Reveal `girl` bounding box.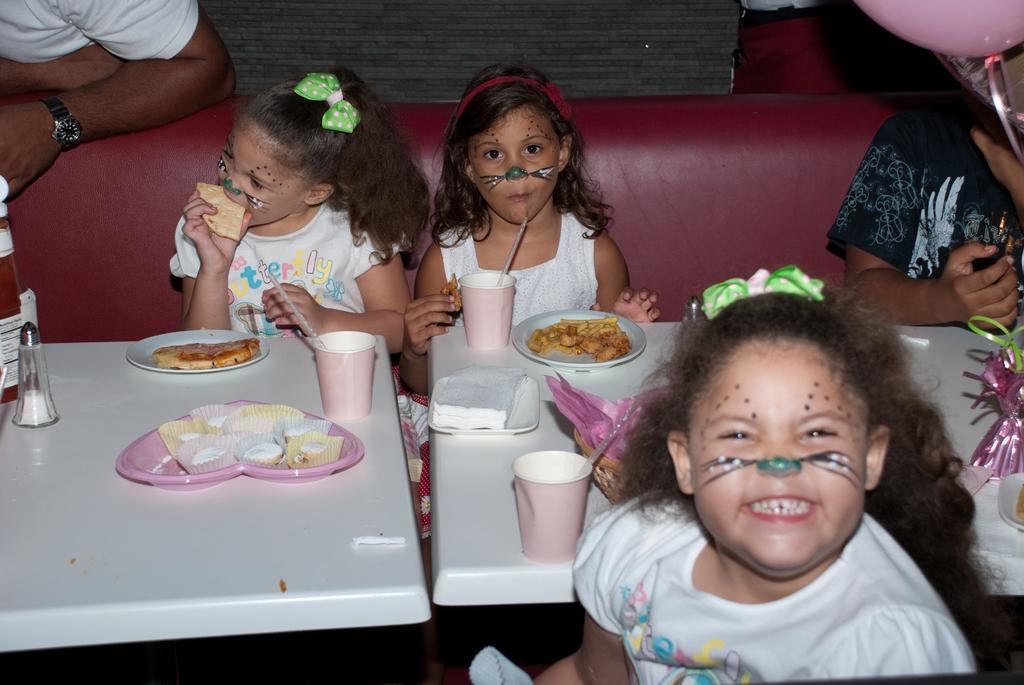
Revealed: 167:67:431:544.
